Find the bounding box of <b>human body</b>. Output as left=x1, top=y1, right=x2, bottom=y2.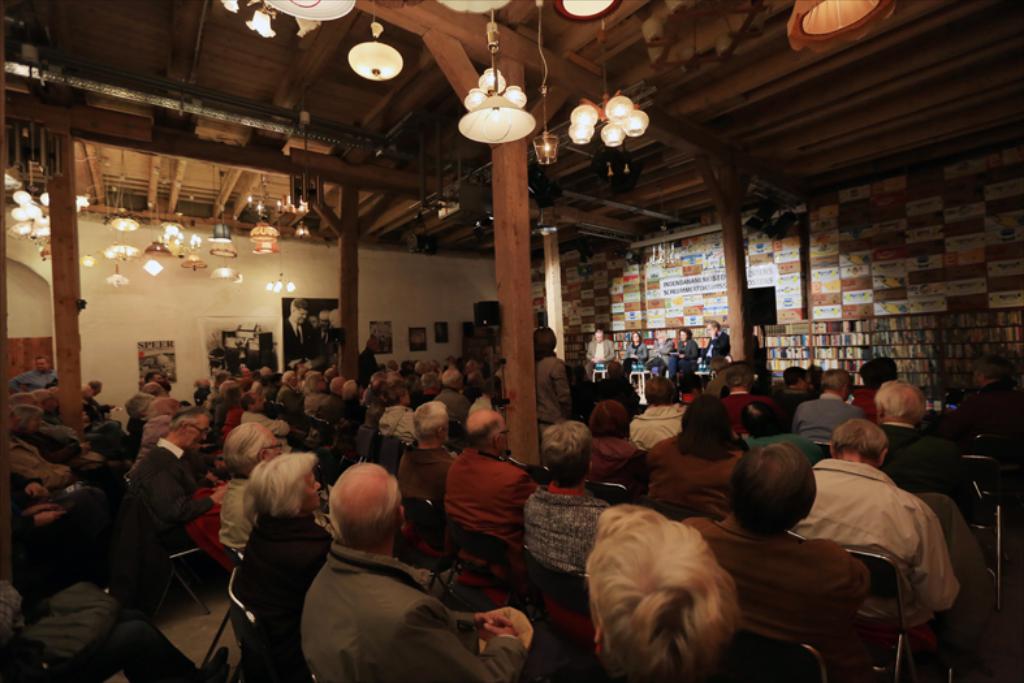
left=700, top=328, right=726, bottom=360.
